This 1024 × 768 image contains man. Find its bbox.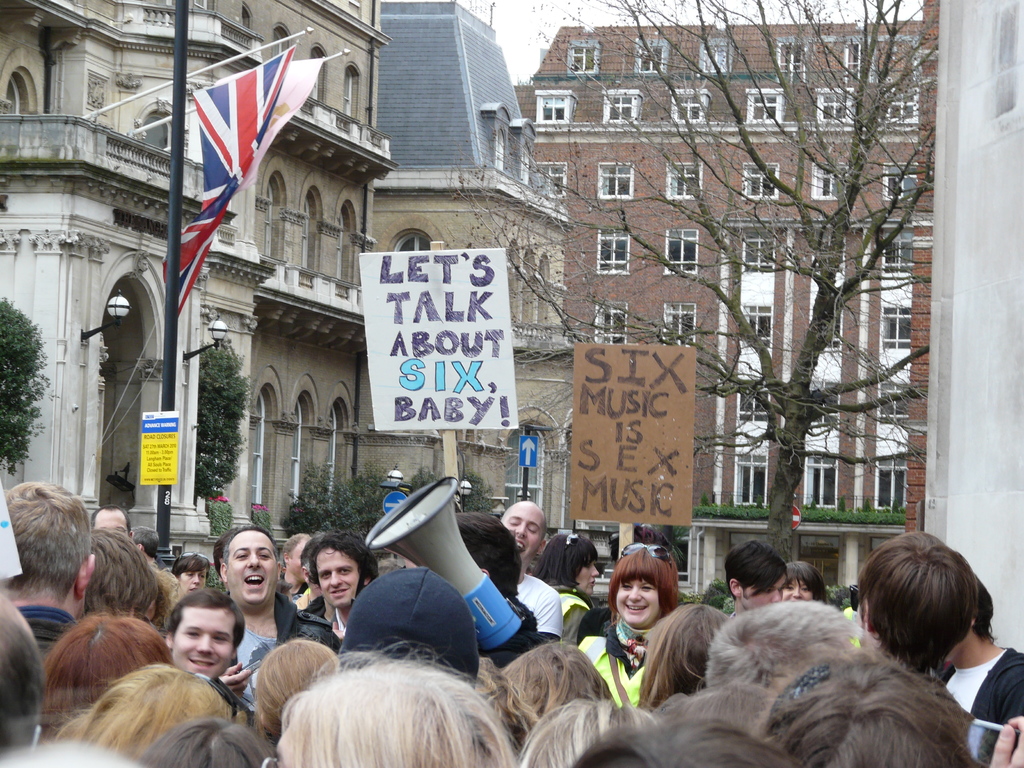
[left=856, top=532, right=978, bottom=676].
